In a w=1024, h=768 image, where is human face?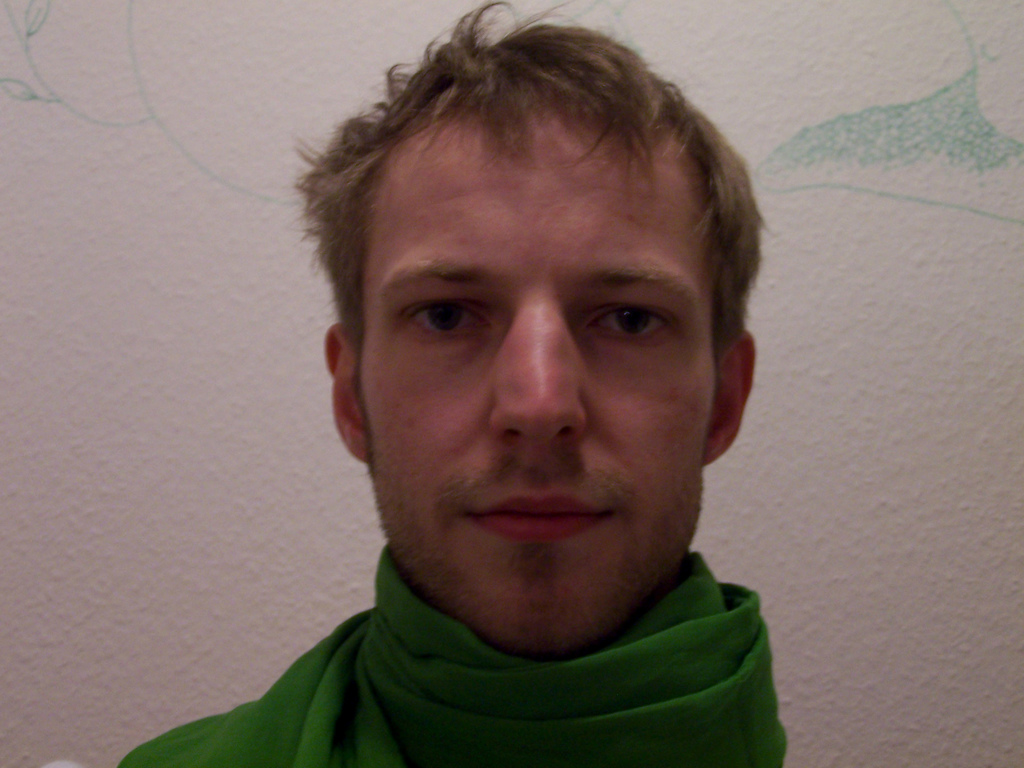
bbox=(360, 104, 714, 657).
